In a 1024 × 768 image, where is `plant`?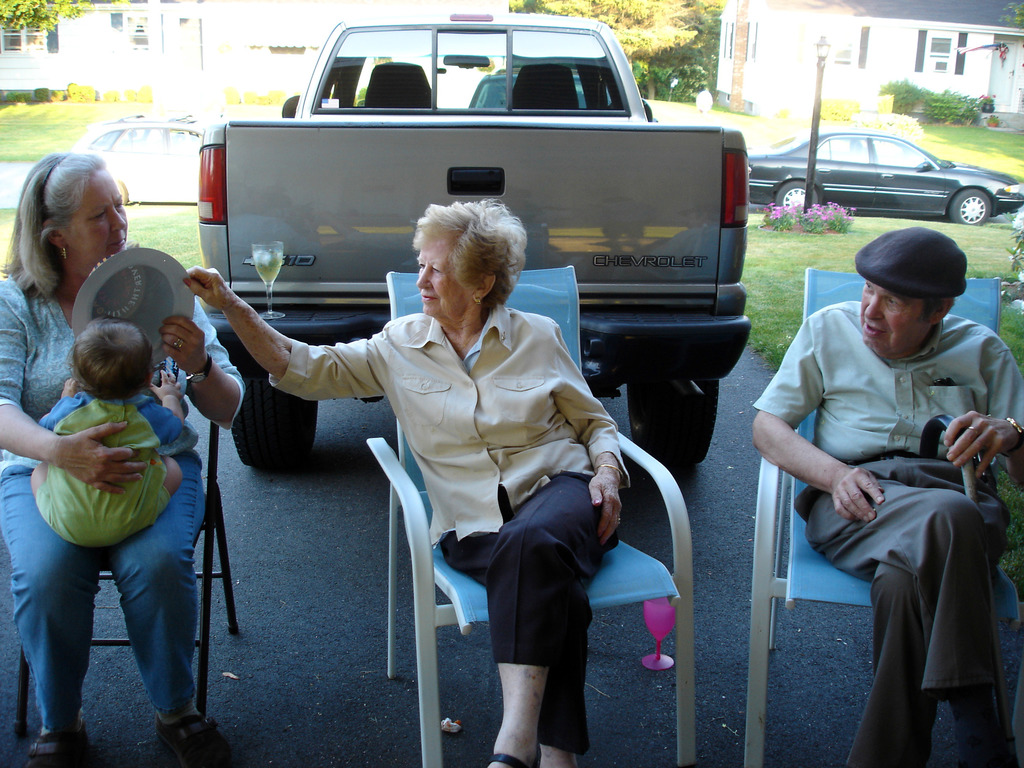
60:78:97:105.
